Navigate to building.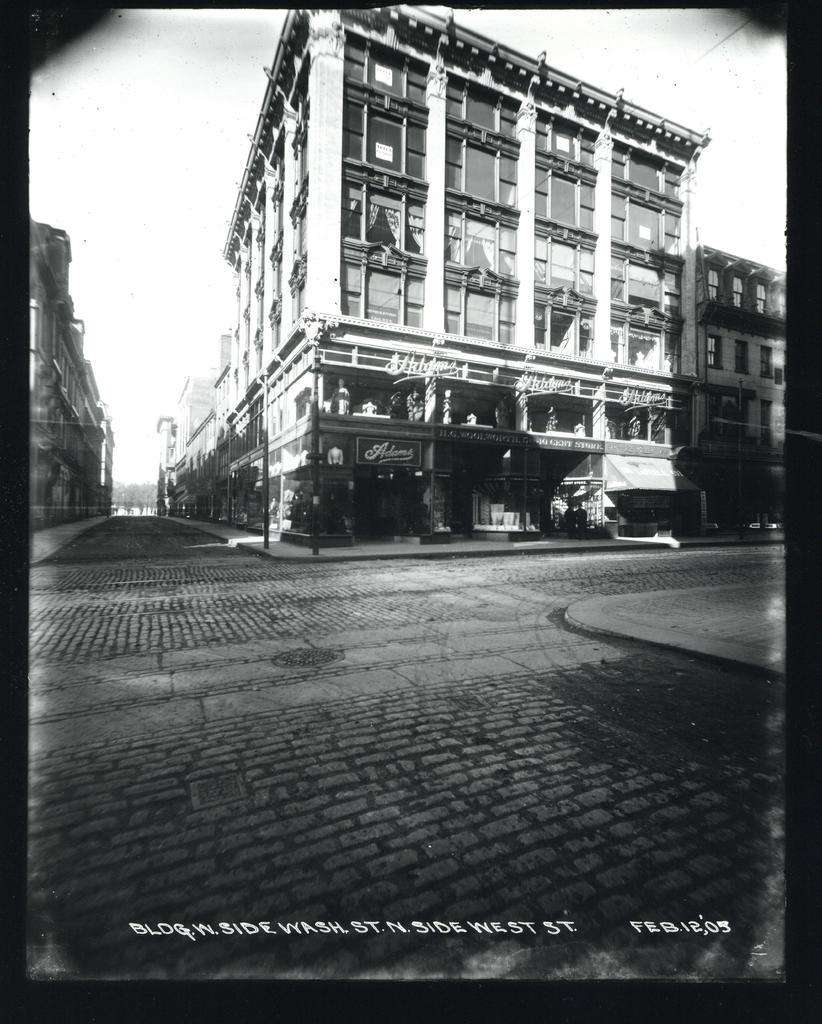
Navigation target: bbox=[687, 254, 788, 543].
